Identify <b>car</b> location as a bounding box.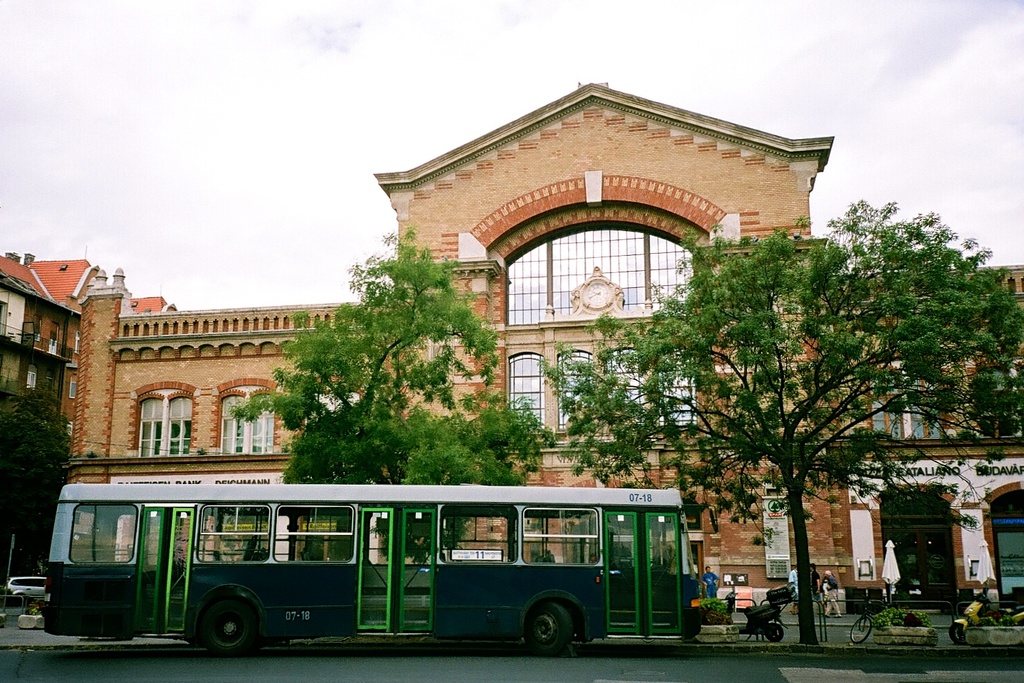
locate(3, 573, 49, 615).
